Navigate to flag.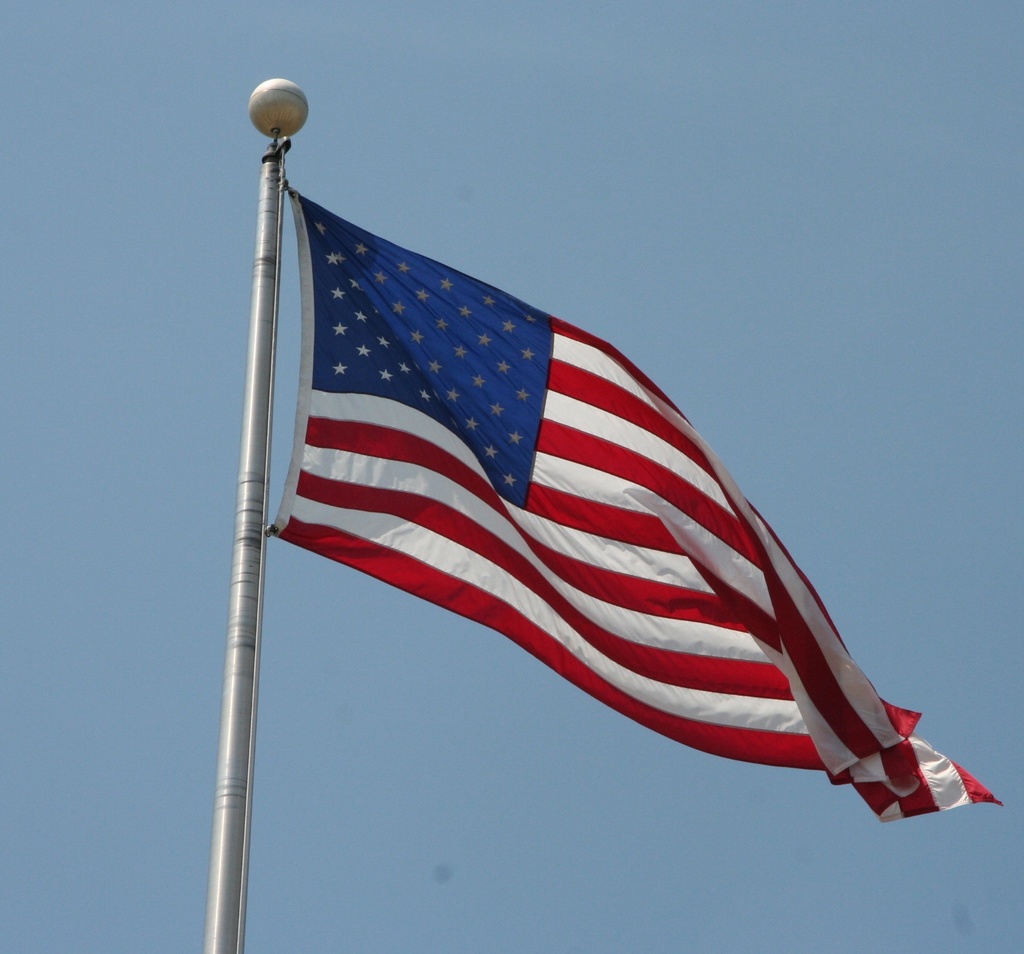
Navigation target: region(273, 186, 1003, 827).
